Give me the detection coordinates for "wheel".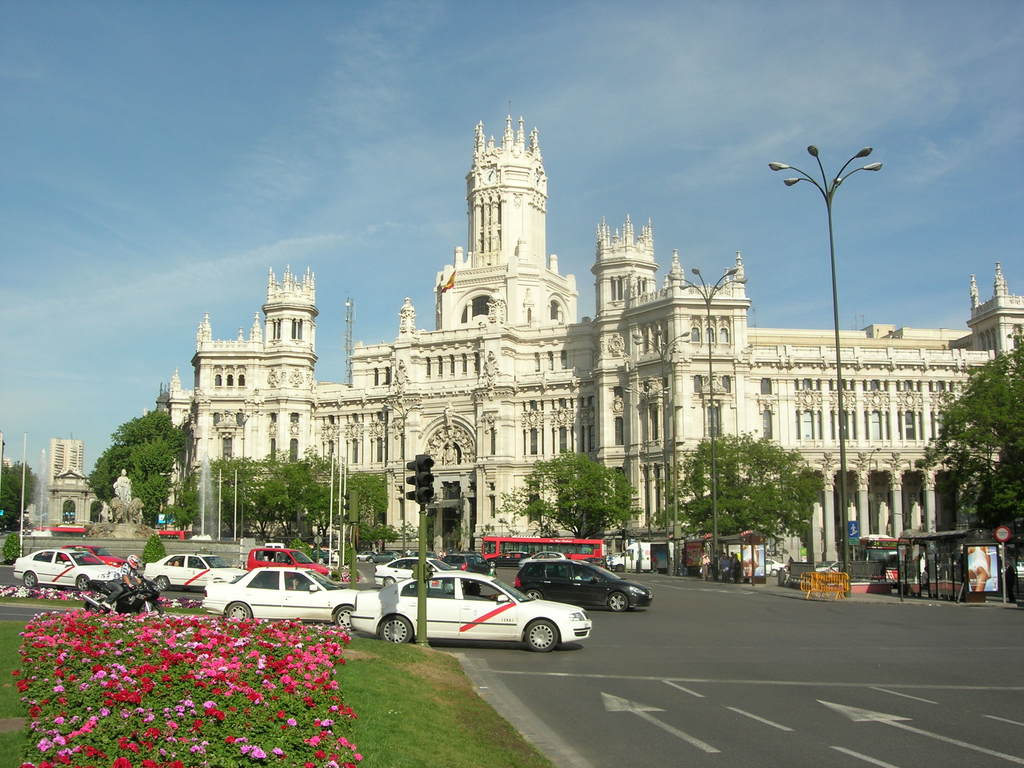
locate(366, 556, 376, 563).
